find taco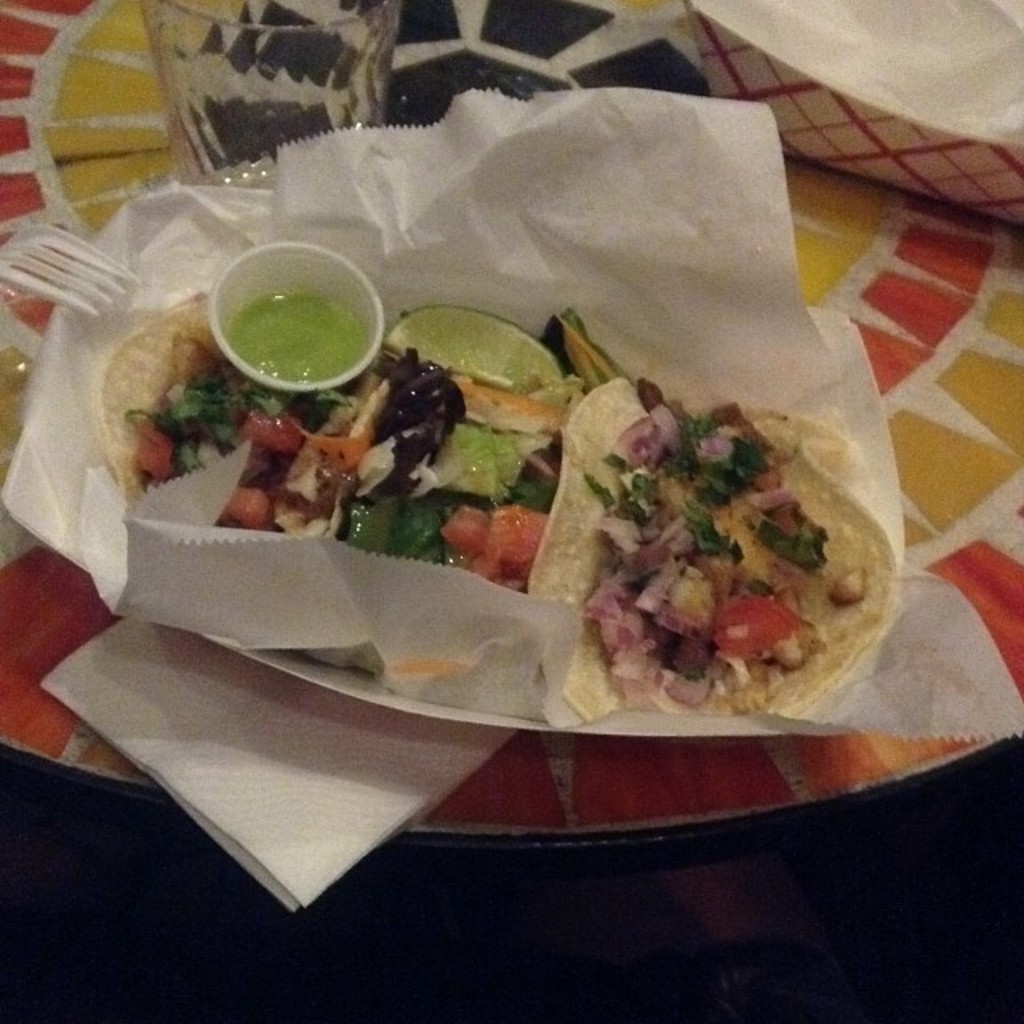
Rect(525, 373, 902, 722)
